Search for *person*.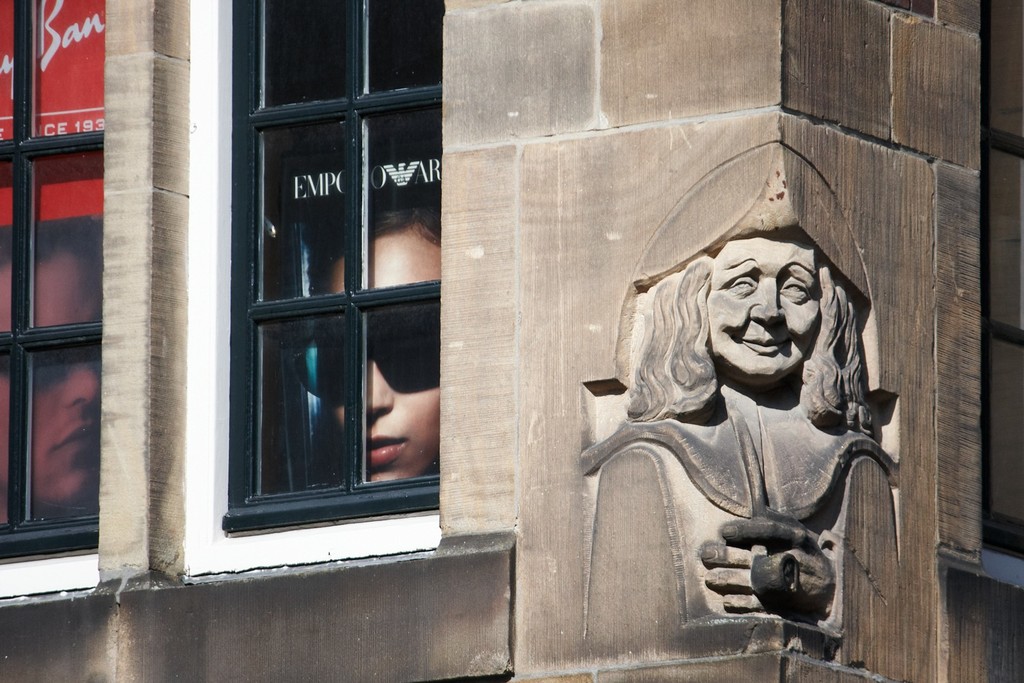
Found at [x1=579, y1=211, x2=904, y2=665].
